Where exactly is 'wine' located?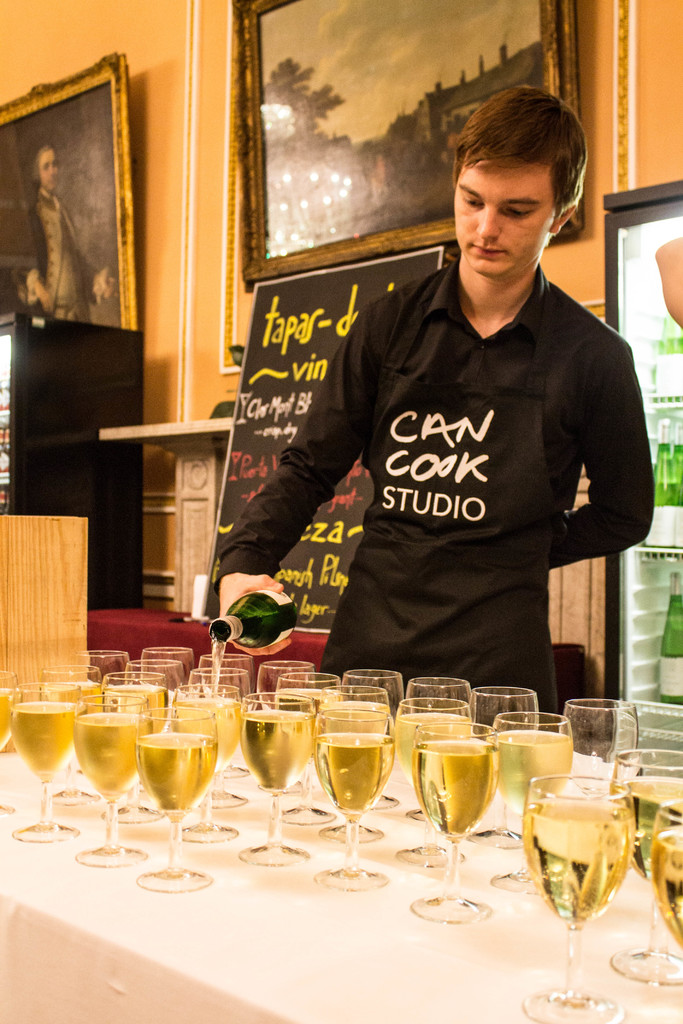
Its bounding box is BBox(653, 829, 682, 949).
